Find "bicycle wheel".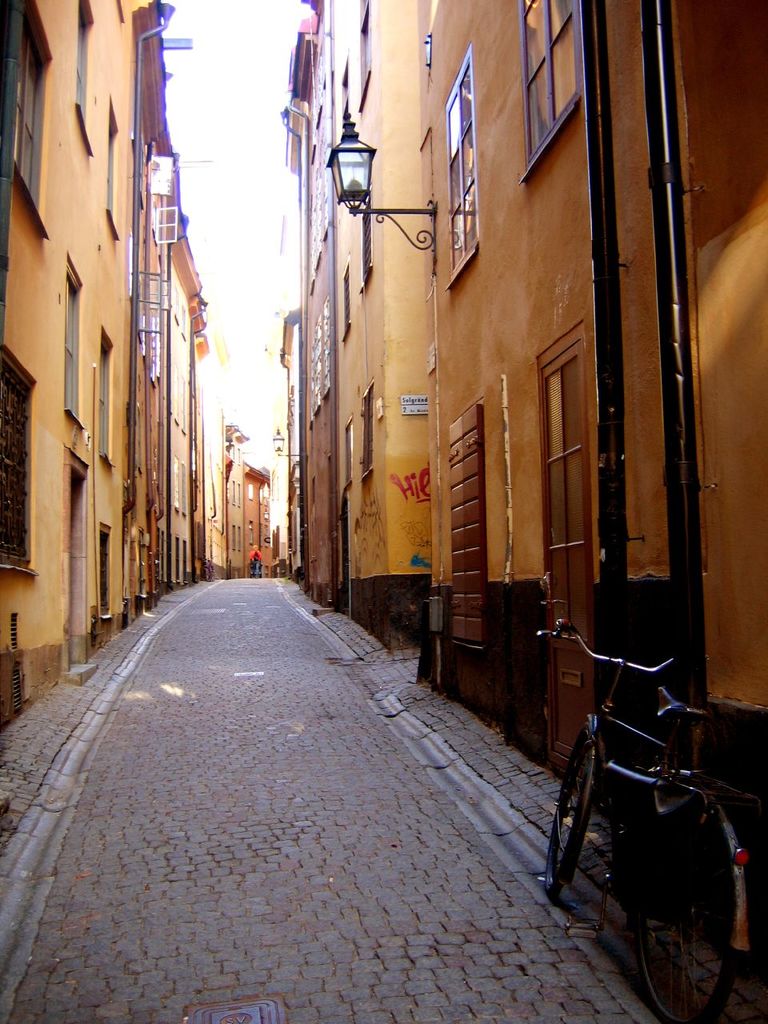
(543, 726, 603, 901).
